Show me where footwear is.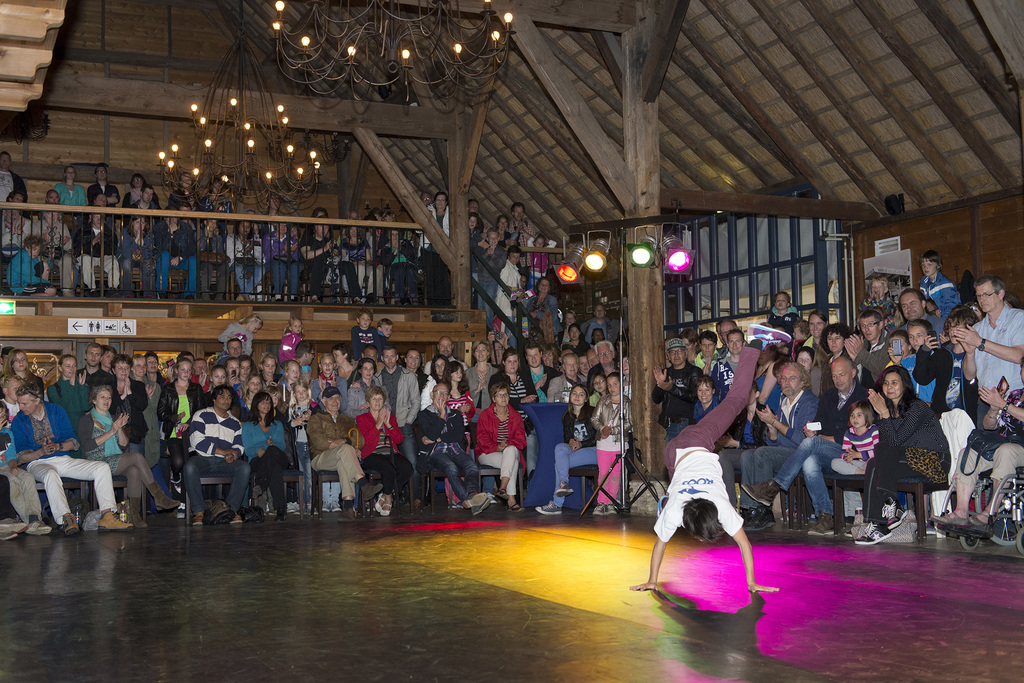
footwear is at locate(965, 511, 993, 529).
